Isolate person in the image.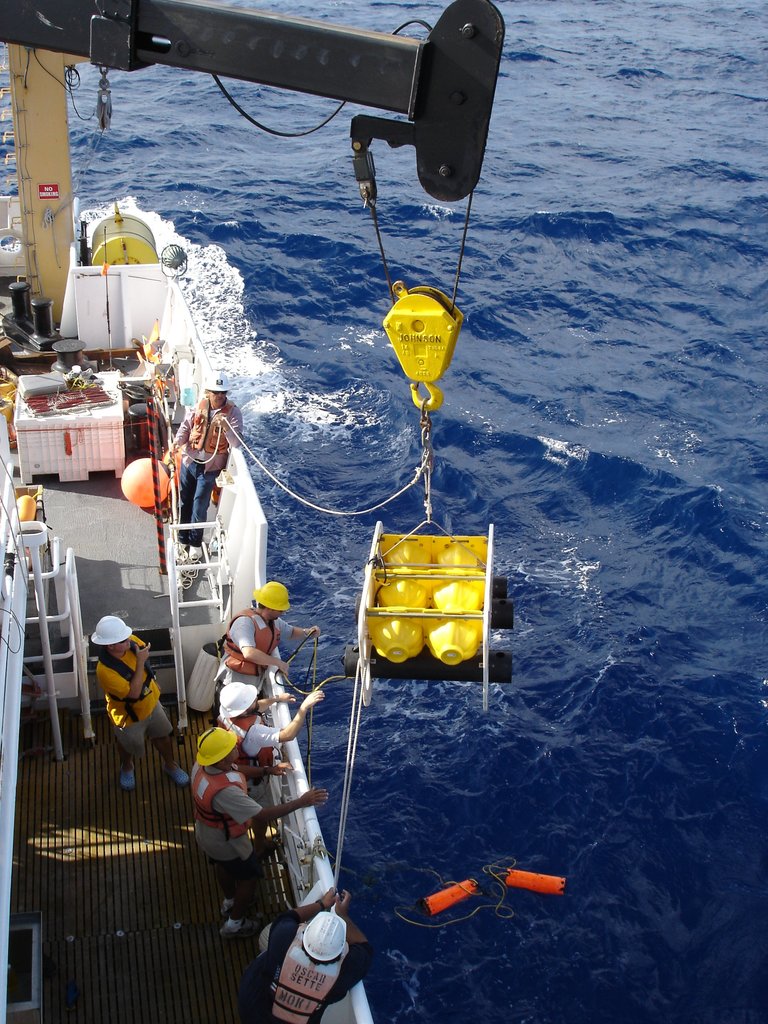
Isolated region: (left=256, top=883, right=375, bottom=1023).
